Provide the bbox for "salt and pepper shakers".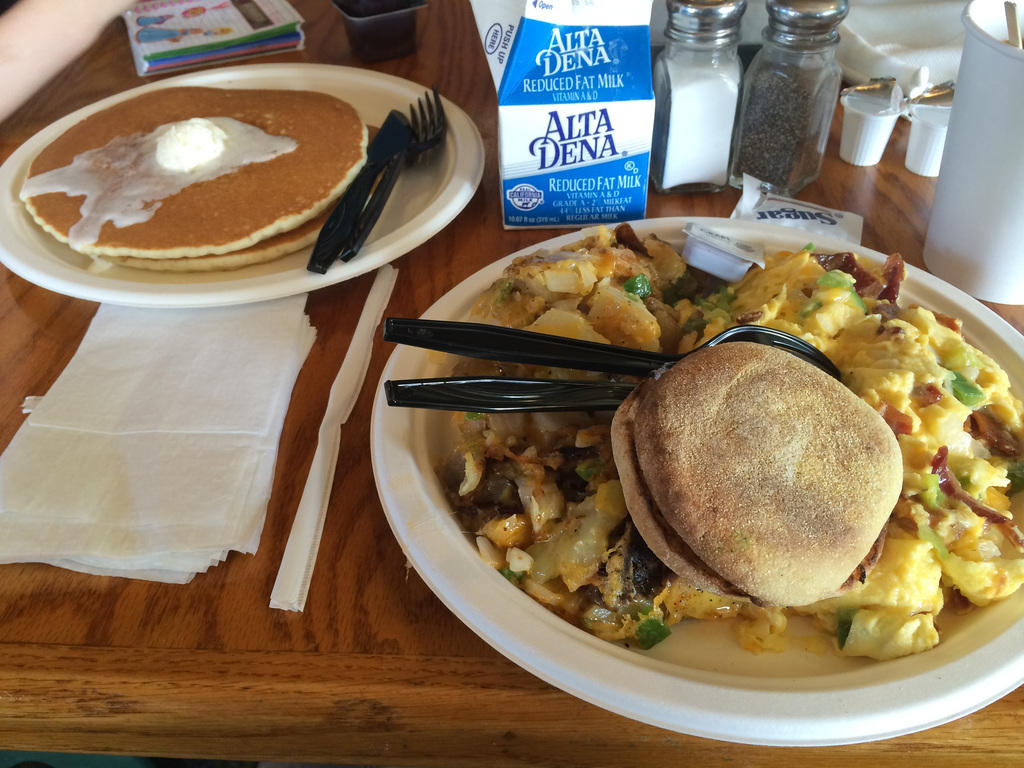
<box>733,0,842,189</box>.
